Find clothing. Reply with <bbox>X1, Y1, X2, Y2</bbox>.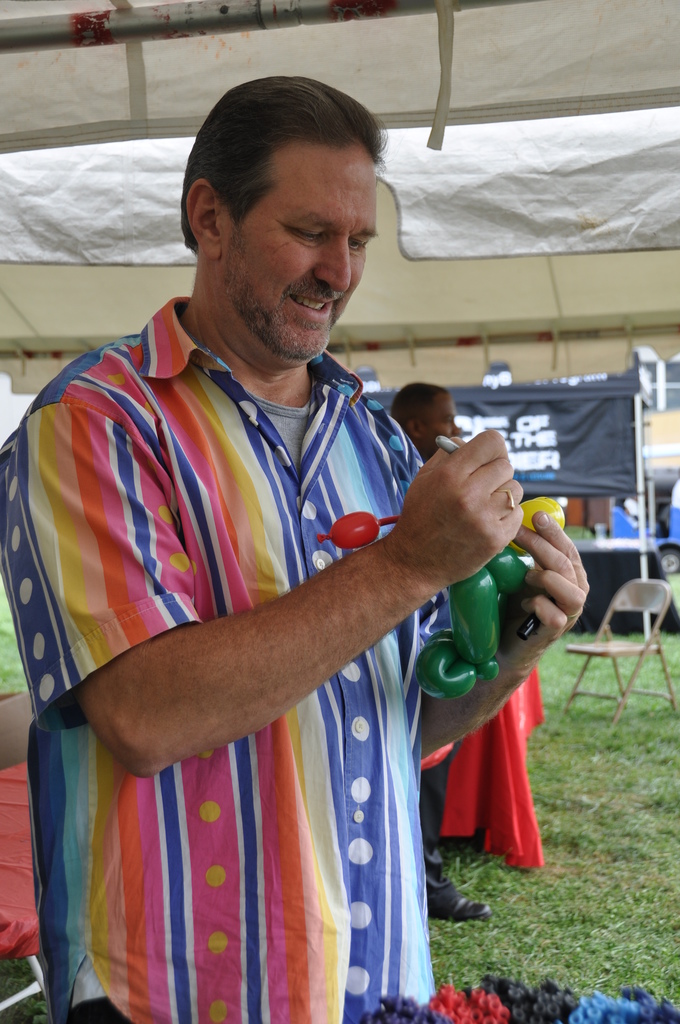
<bbox>0, 295, 453, 1023</bbox>.
